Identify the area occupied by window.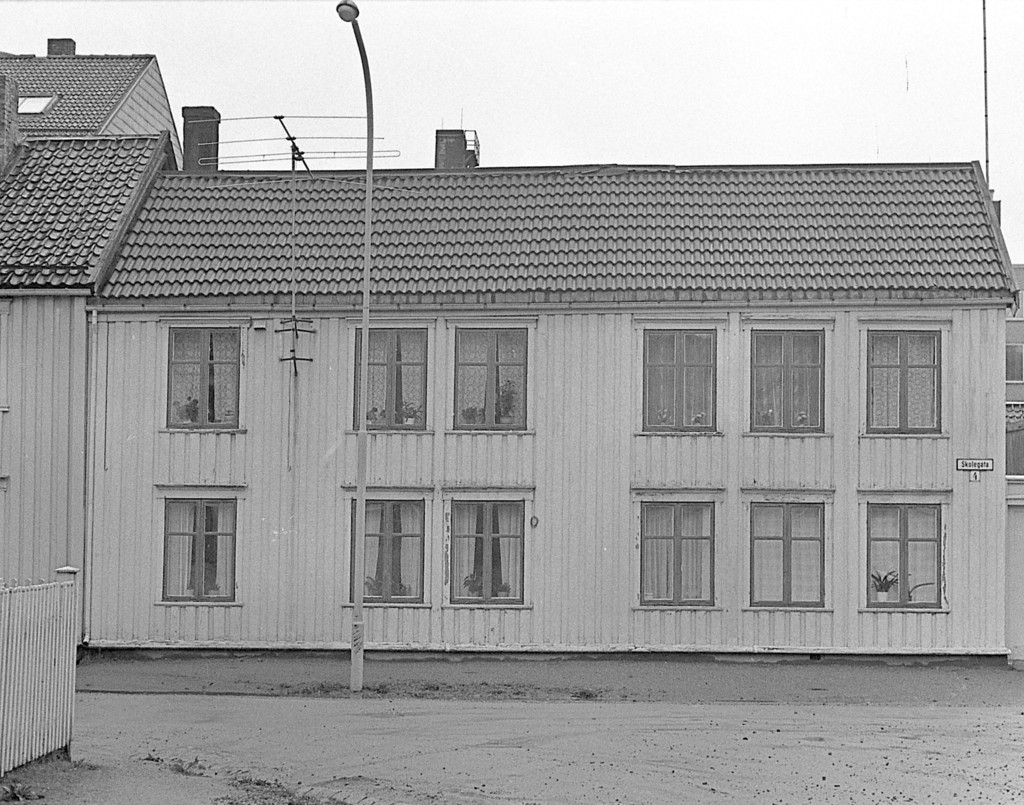
Area: [736, 314, 831, 441].
